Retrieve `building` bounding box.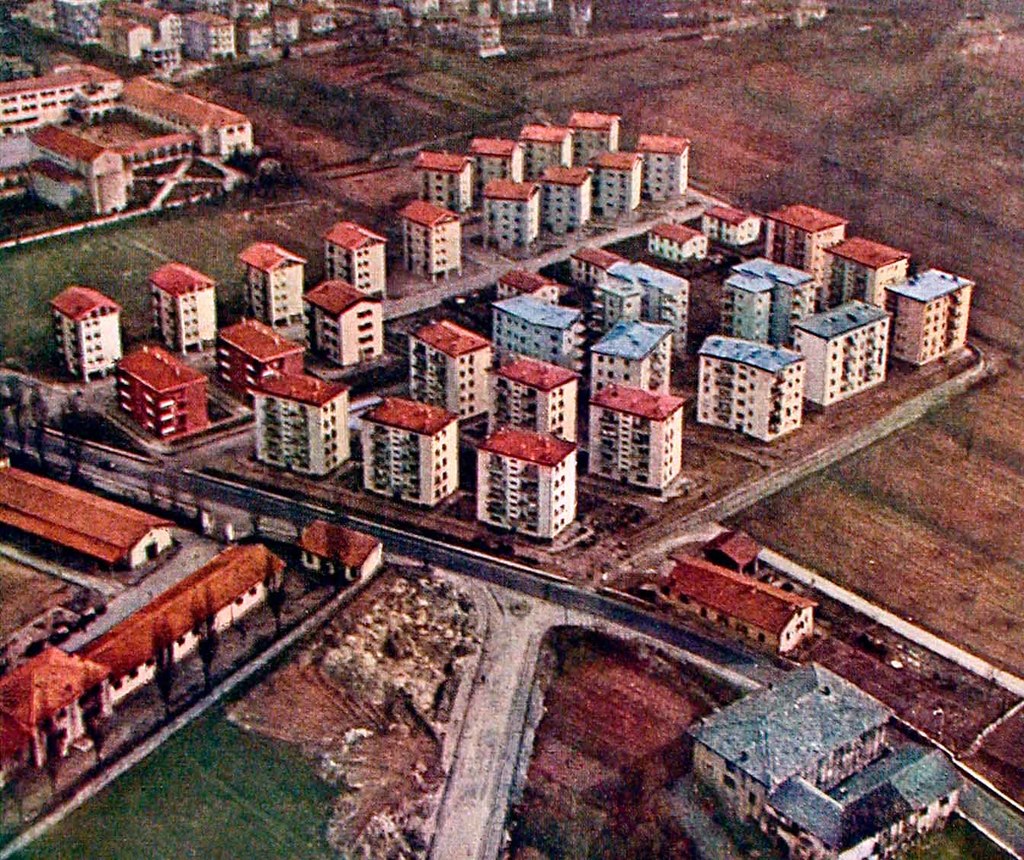
Bounding box: x1=236, y1=243, x2=312, y2=324.
